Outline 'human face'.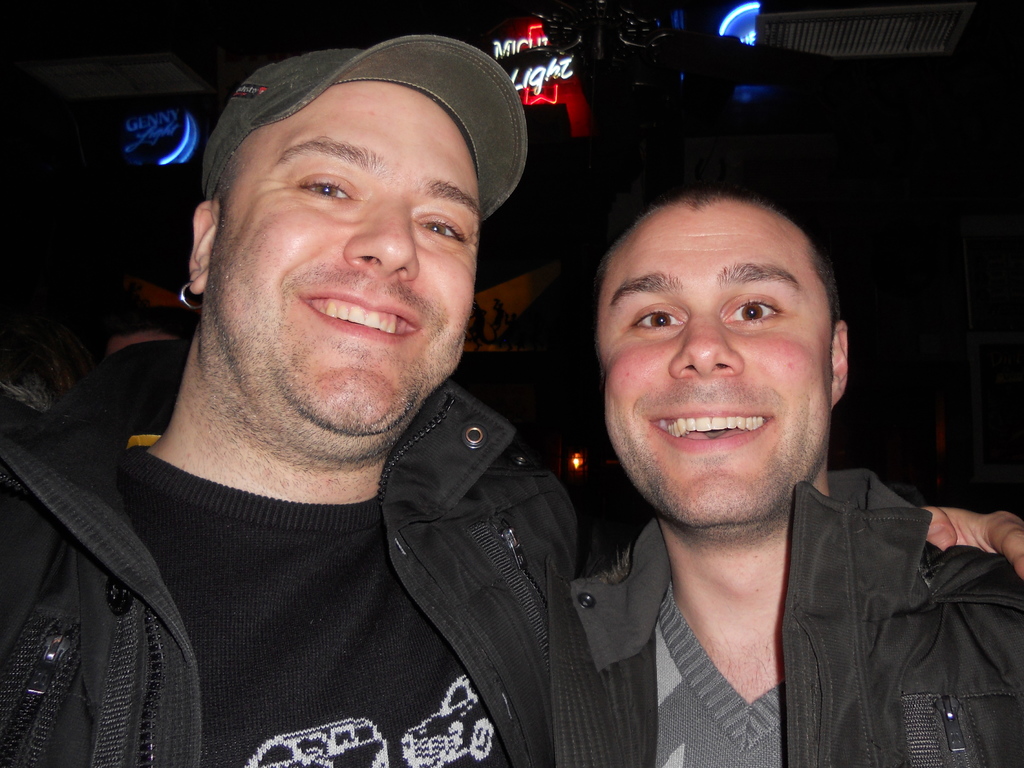
Outline: {"x1": 204, "y1": 91, "x2": 479, "y2": 439}.
